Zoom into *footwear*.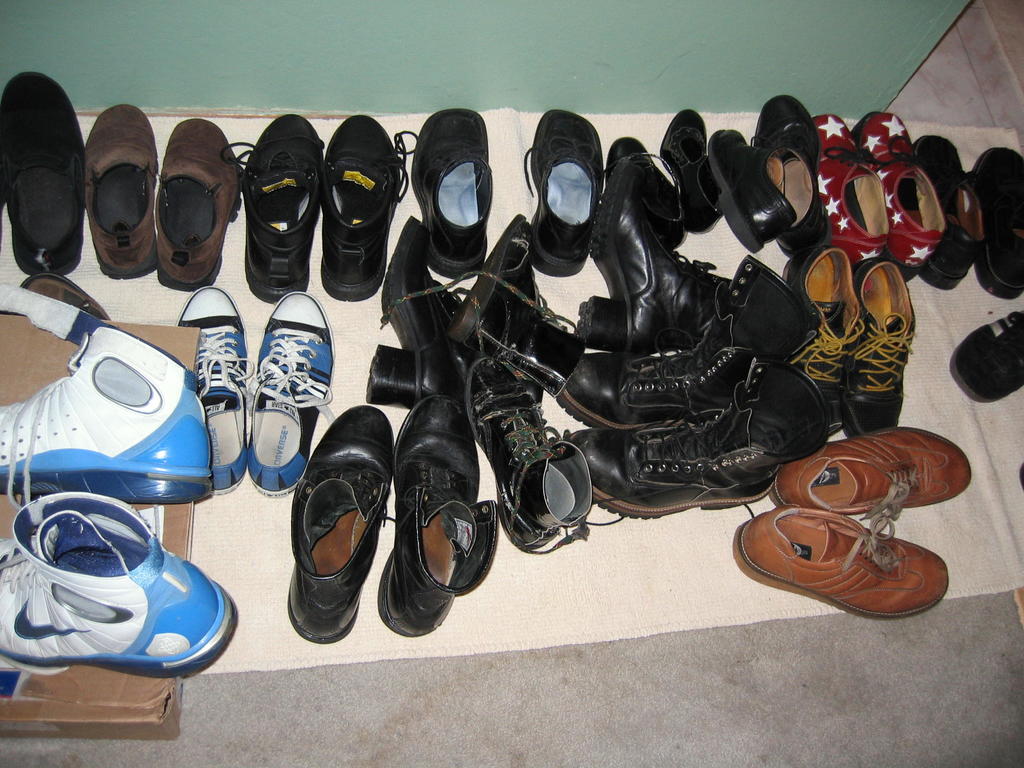
Zoom target: [x1=737, y1=516, x2=953, y2=621].
